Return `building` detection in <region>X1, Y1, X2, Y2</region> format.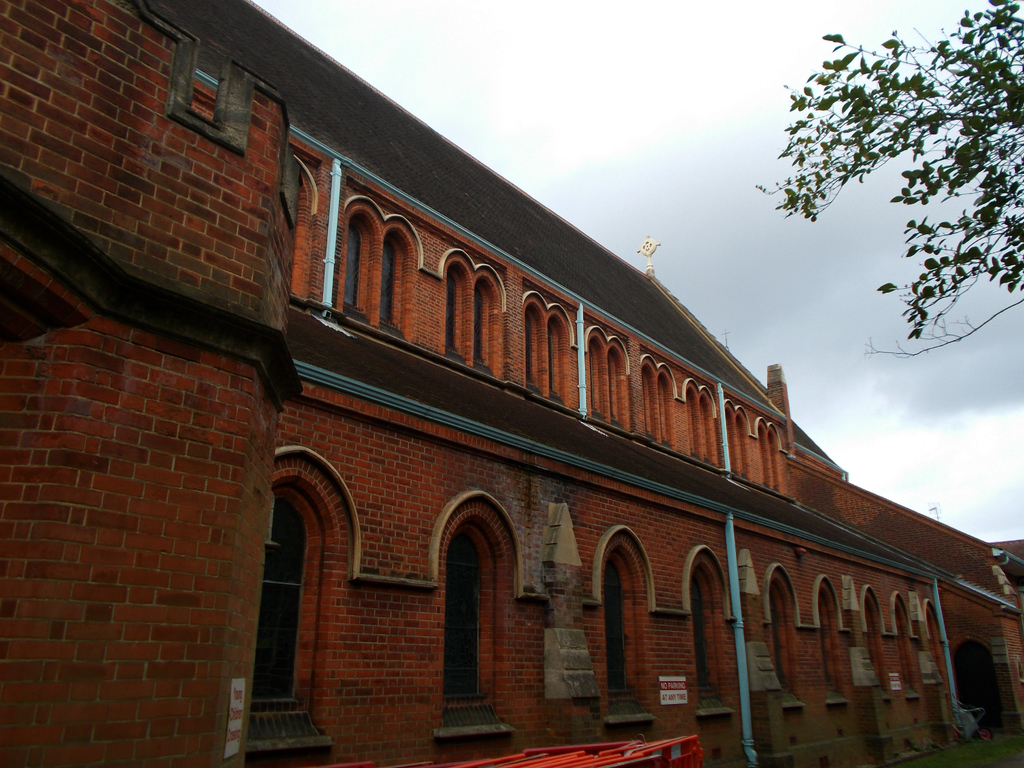
<region>0, 0, 1023, 767</region>.
